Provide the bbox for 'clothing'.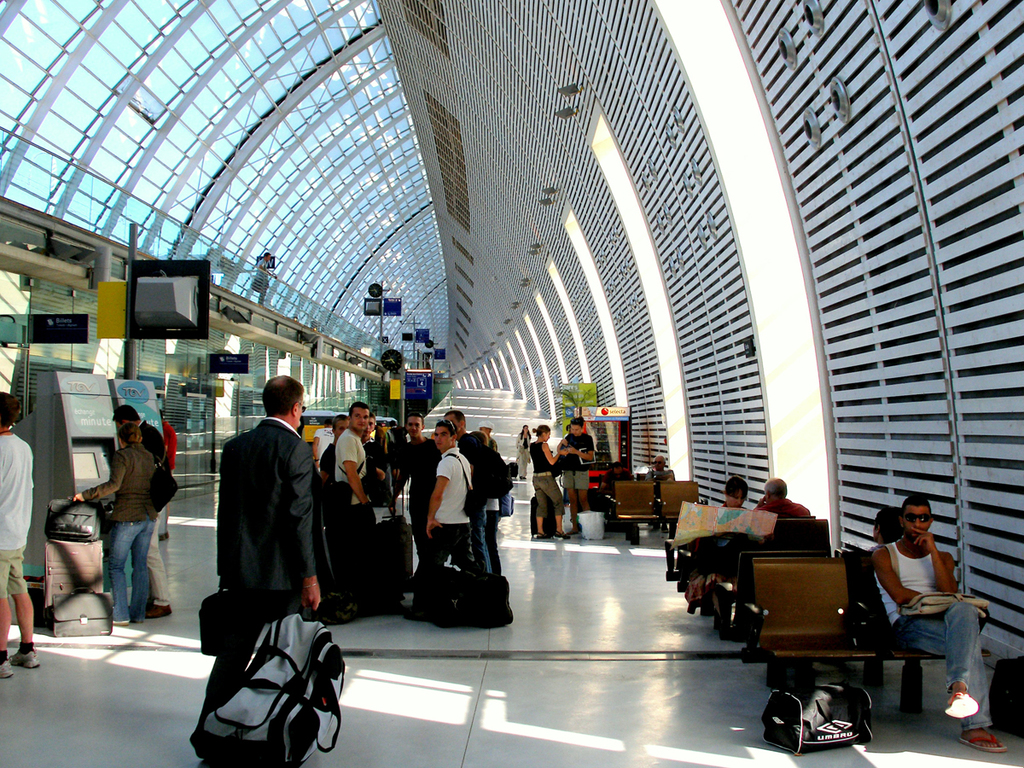
x1=140, y1=427, x2=175, y2=612.
